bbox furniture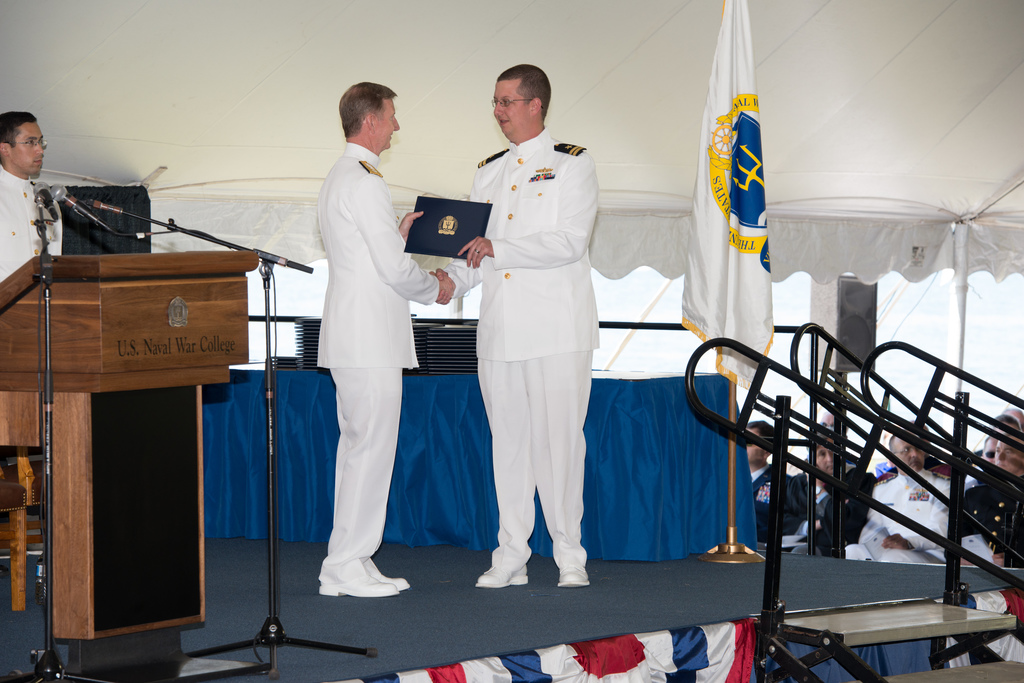
BBox(203, 360, 755, 562)
